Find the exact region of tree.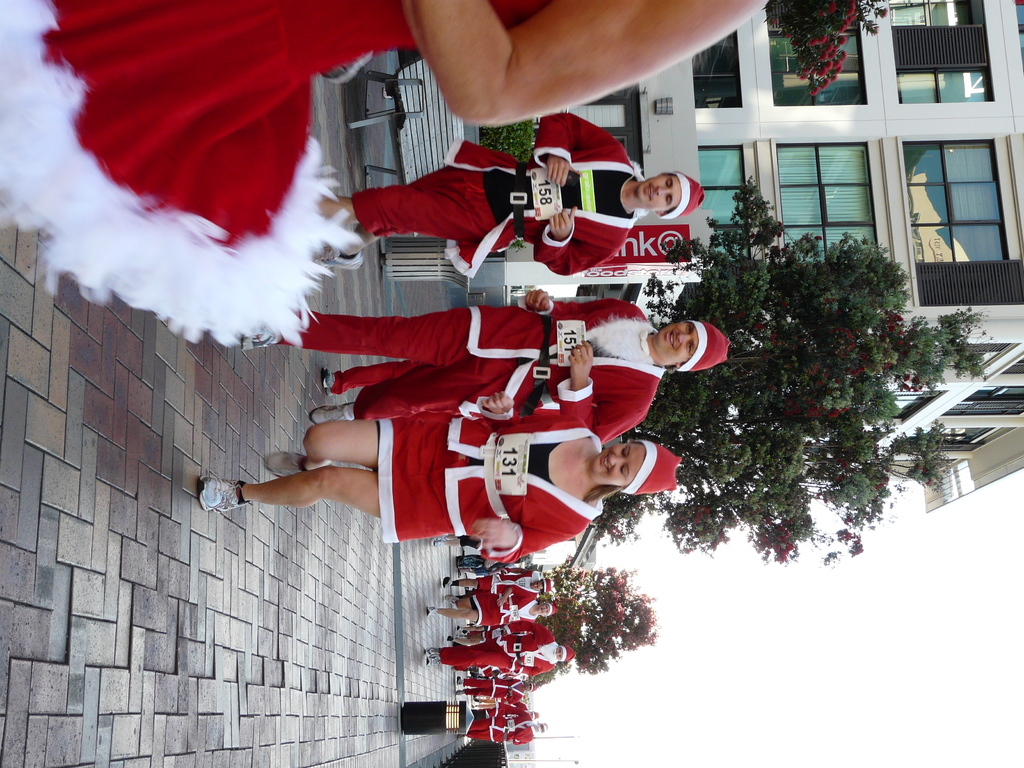
Exact region: pyautogui.locateOnScreen(525, 662, 568, 690).
